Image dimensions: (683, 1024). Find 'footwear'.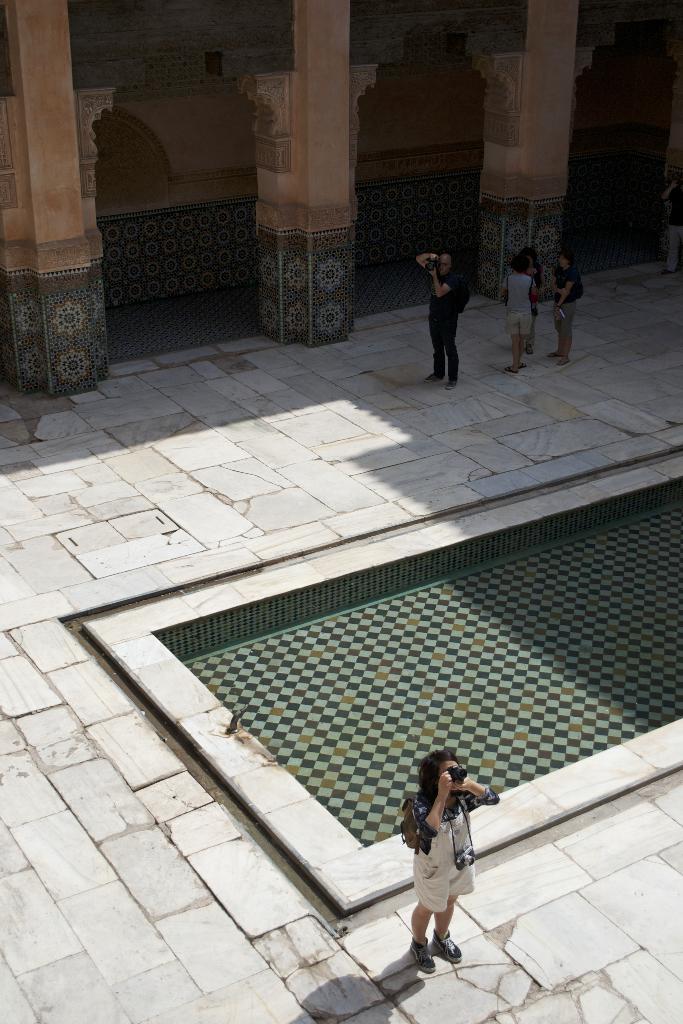
[x1=409, y1=935, x2=437, y2=972].
